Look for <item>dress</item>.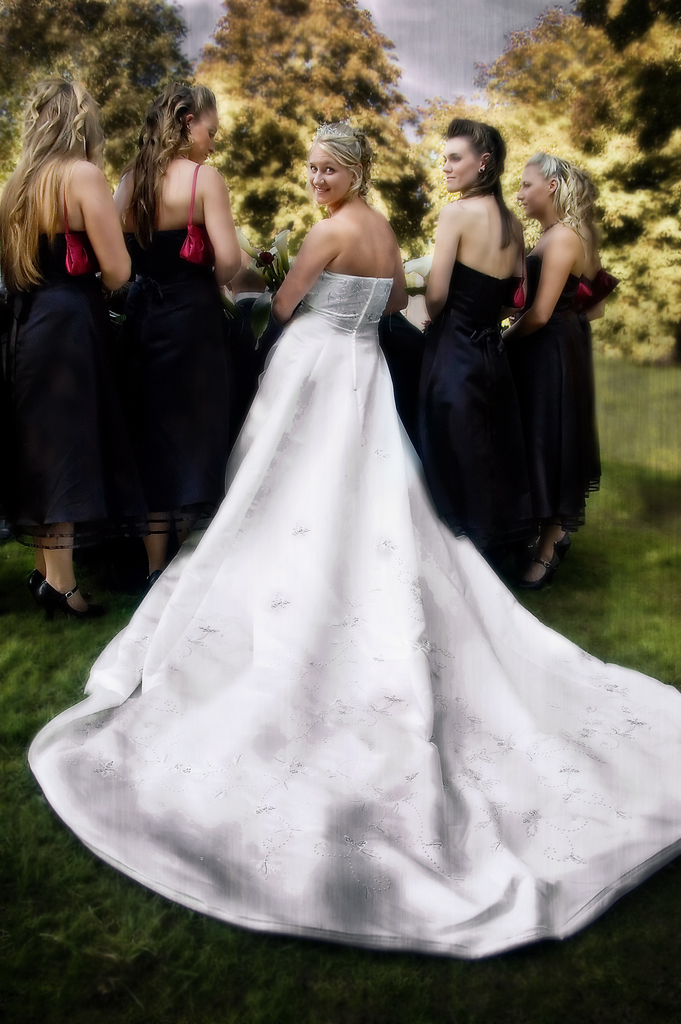
Found: bbox(415, 261, 539, 540).
